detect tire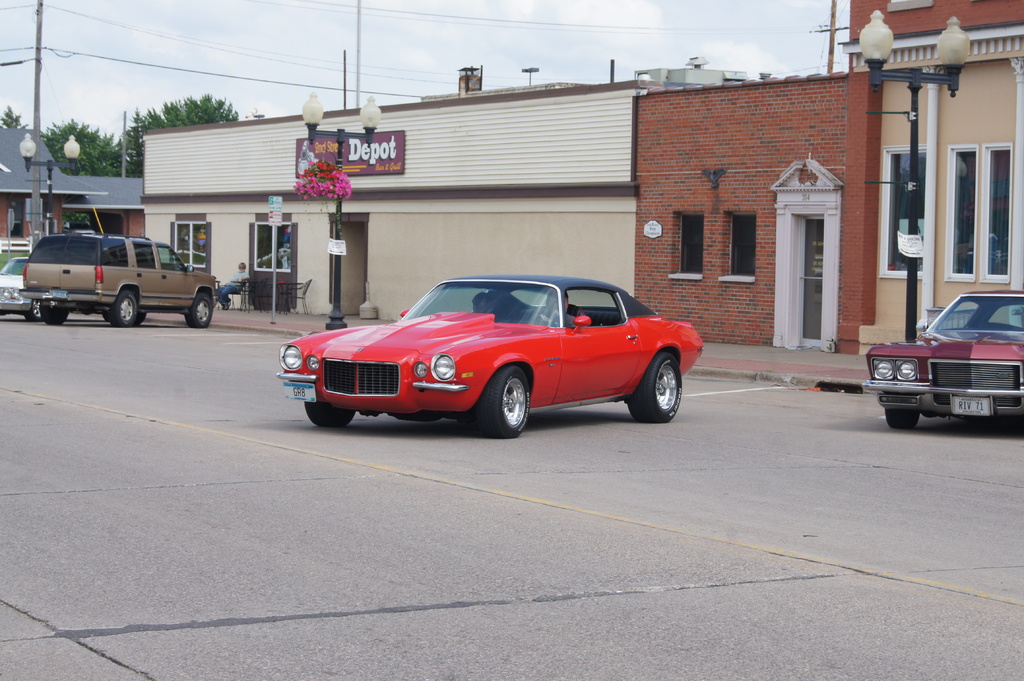
[left=305, top=402, right=355, bottom=427]
